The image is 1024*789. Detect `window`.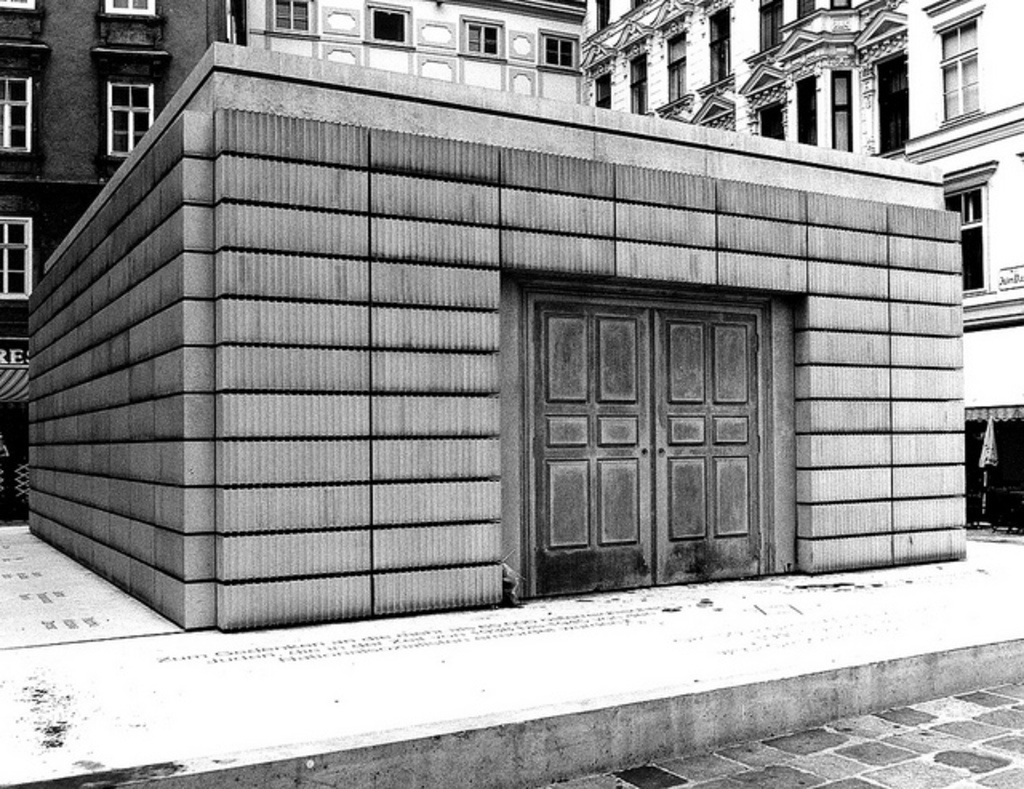
Detection: crop(590, 69, 614, 114).
